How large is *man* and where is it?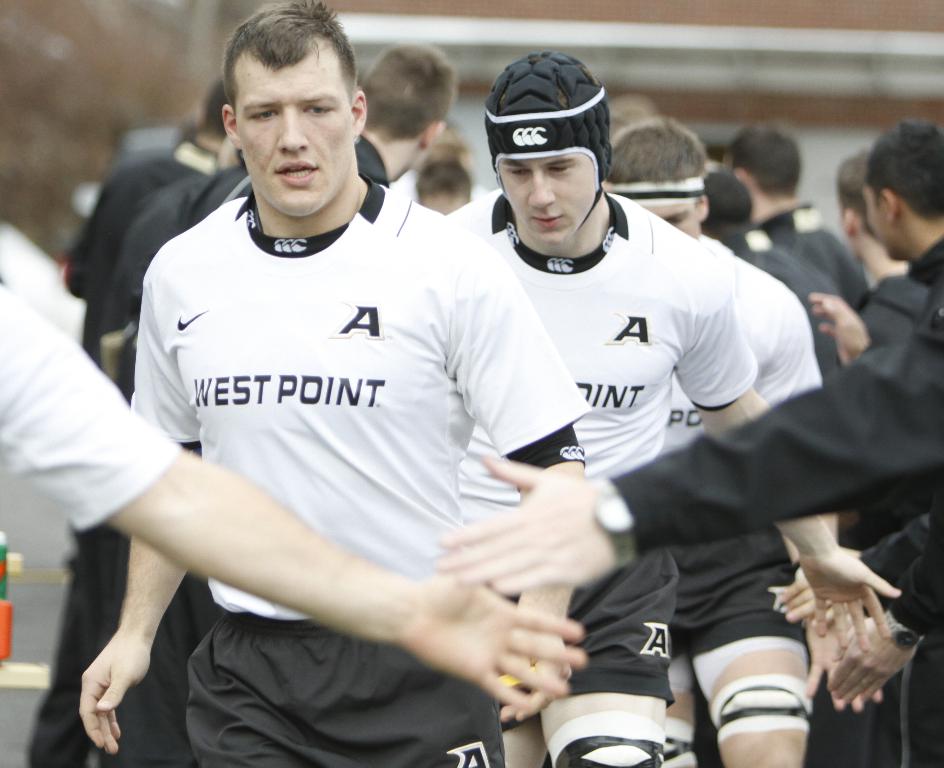
Bounding box: [441,299,943,591].
